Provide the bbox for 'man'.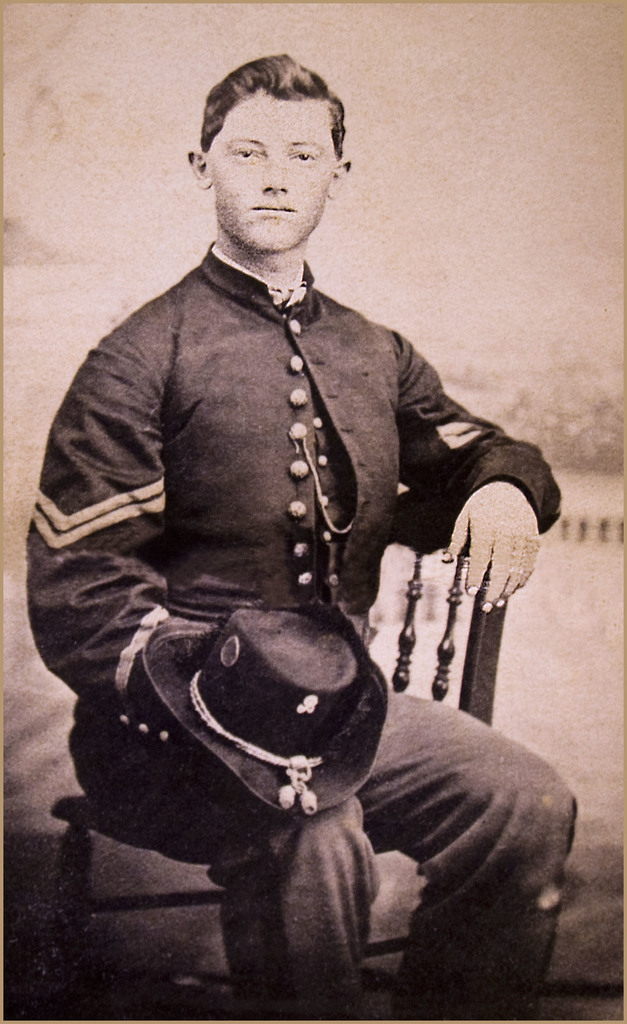
bbox(26, 63, 548, 925).
